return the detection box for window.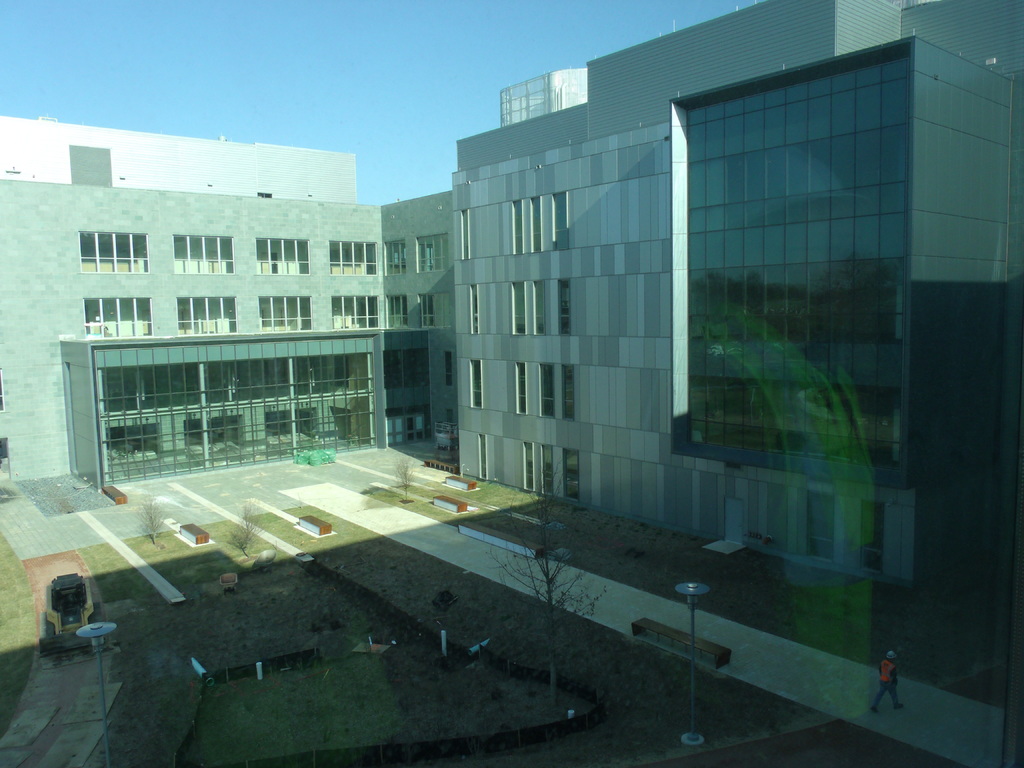
bbox(509, 283, 530, 335).
